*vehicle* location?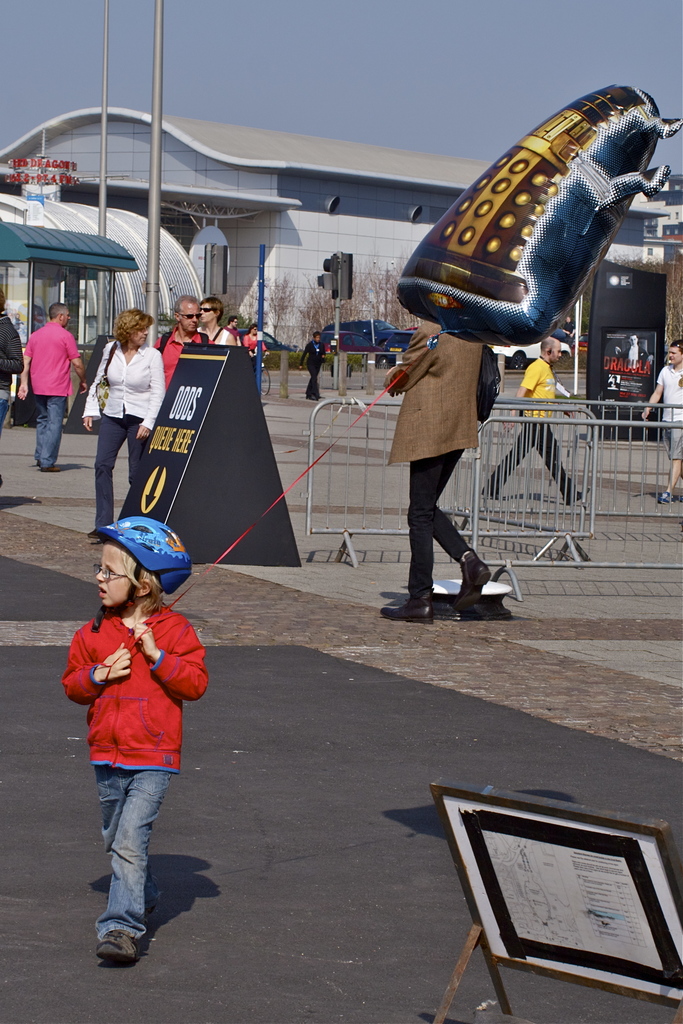
261,360,270,396
